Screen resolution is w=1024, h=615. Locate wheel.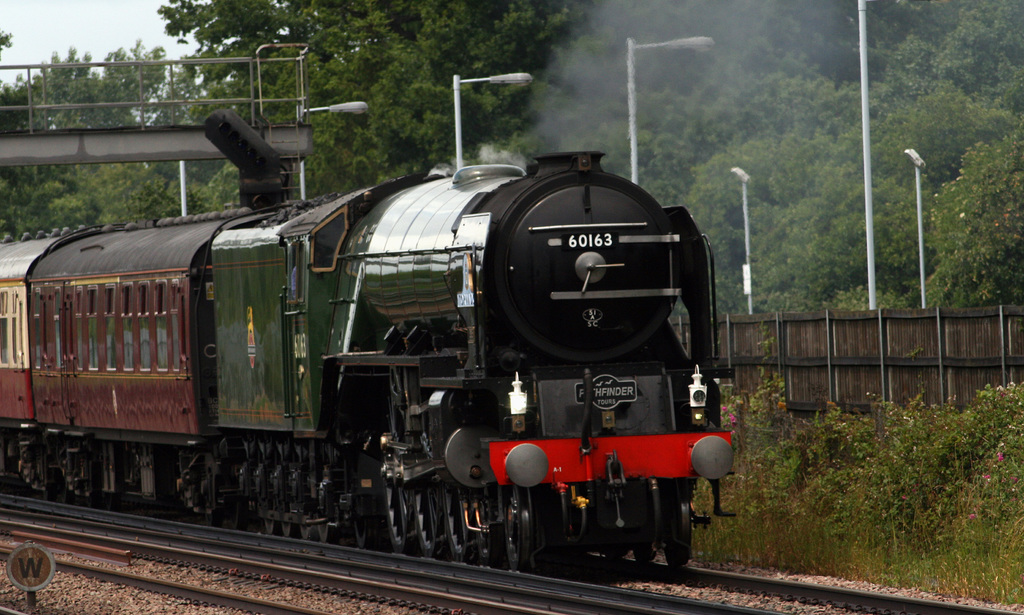
Rect(230, 500, 245, 535).
